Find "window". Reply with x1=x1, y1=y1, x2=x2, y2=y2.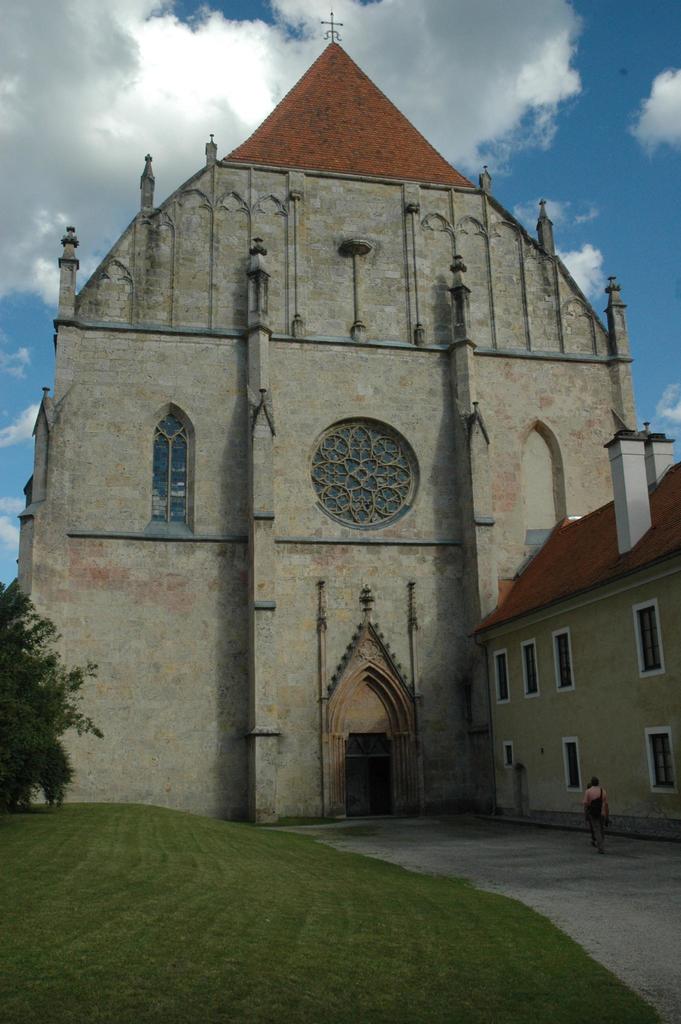
x1=499, y1=742, x2=517, y2=770.
